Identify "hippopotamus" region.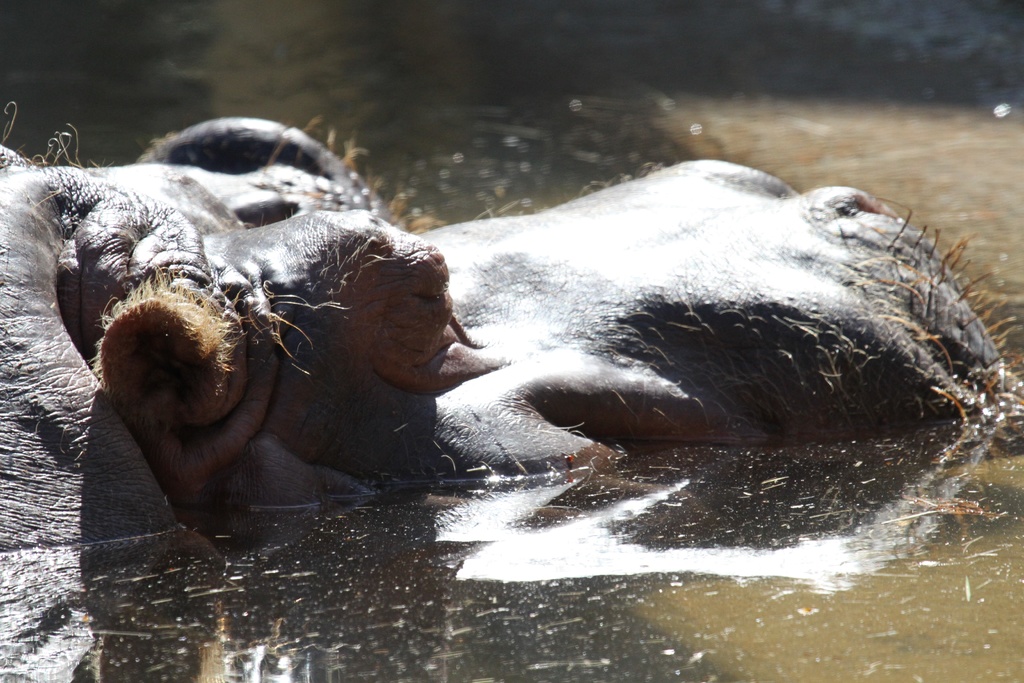
Region: box(2, 113, 1022, 559).
